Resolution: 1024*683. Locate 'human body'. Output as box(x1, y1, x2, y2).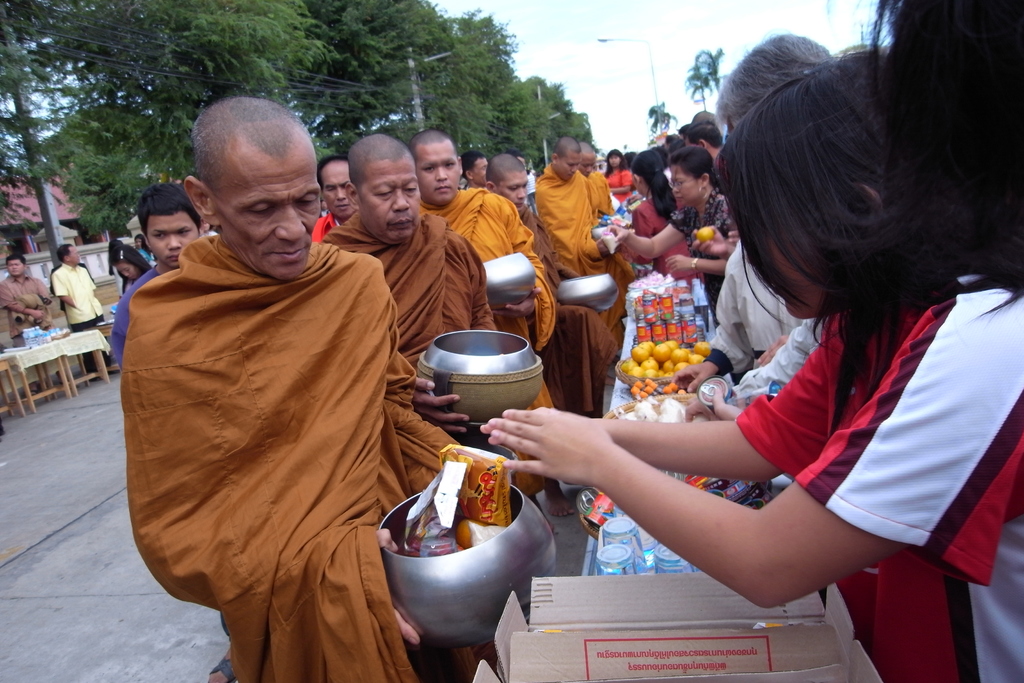
box(50, 251, 115, 374).
